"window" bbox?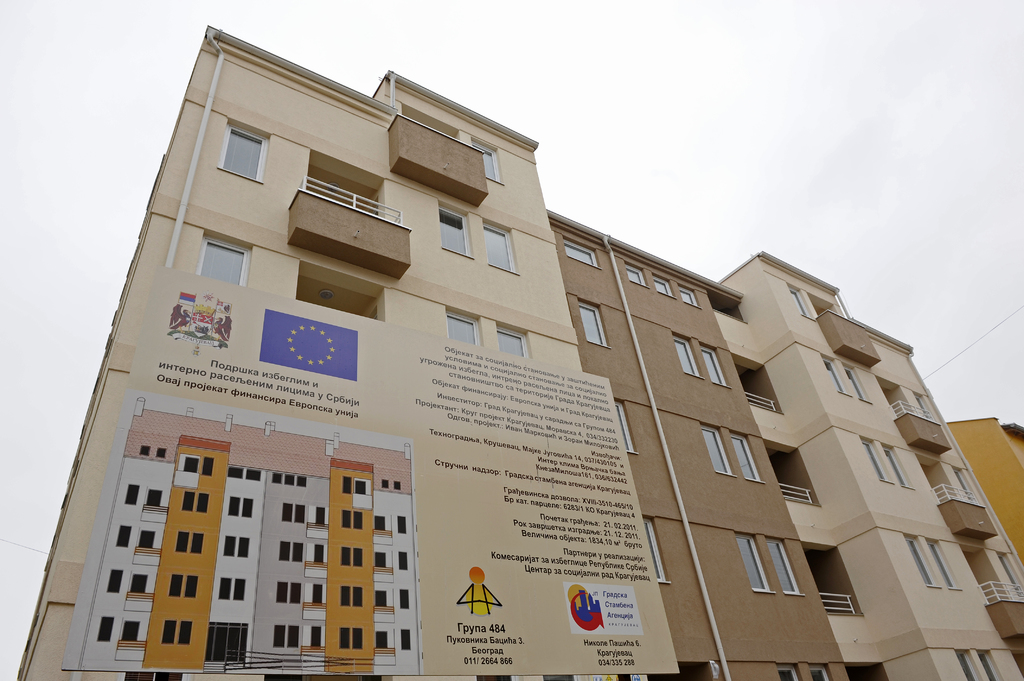
rect(957, 655, 981, 680)
